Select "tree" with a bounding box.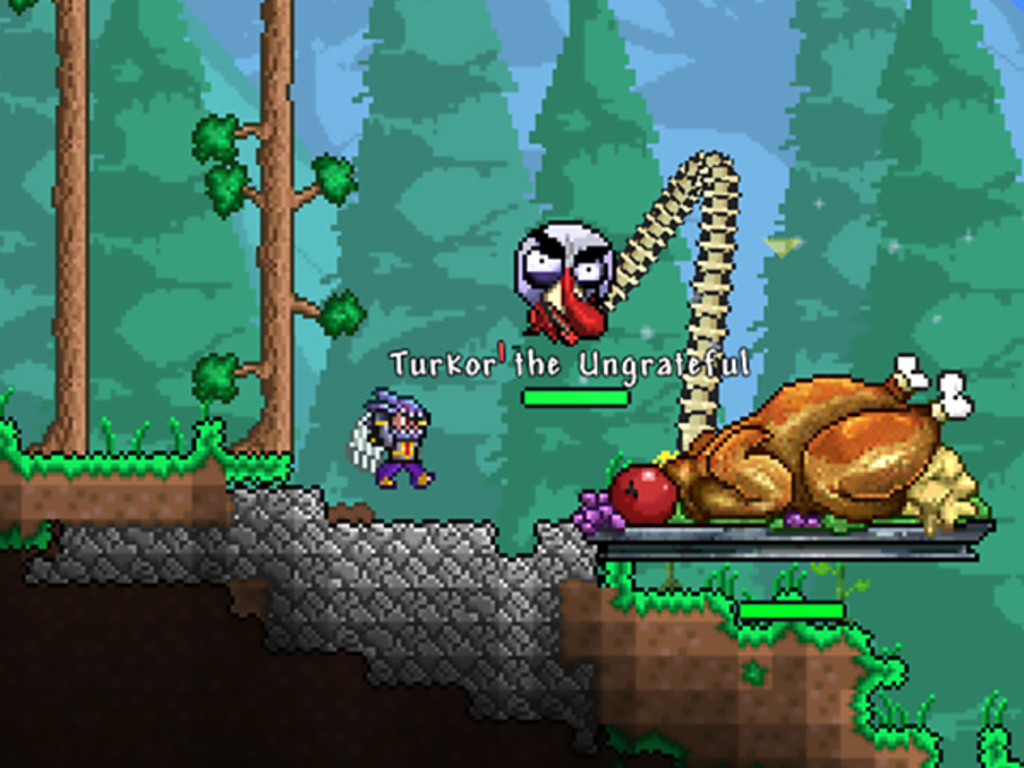
(751, 0, 911, 623).
